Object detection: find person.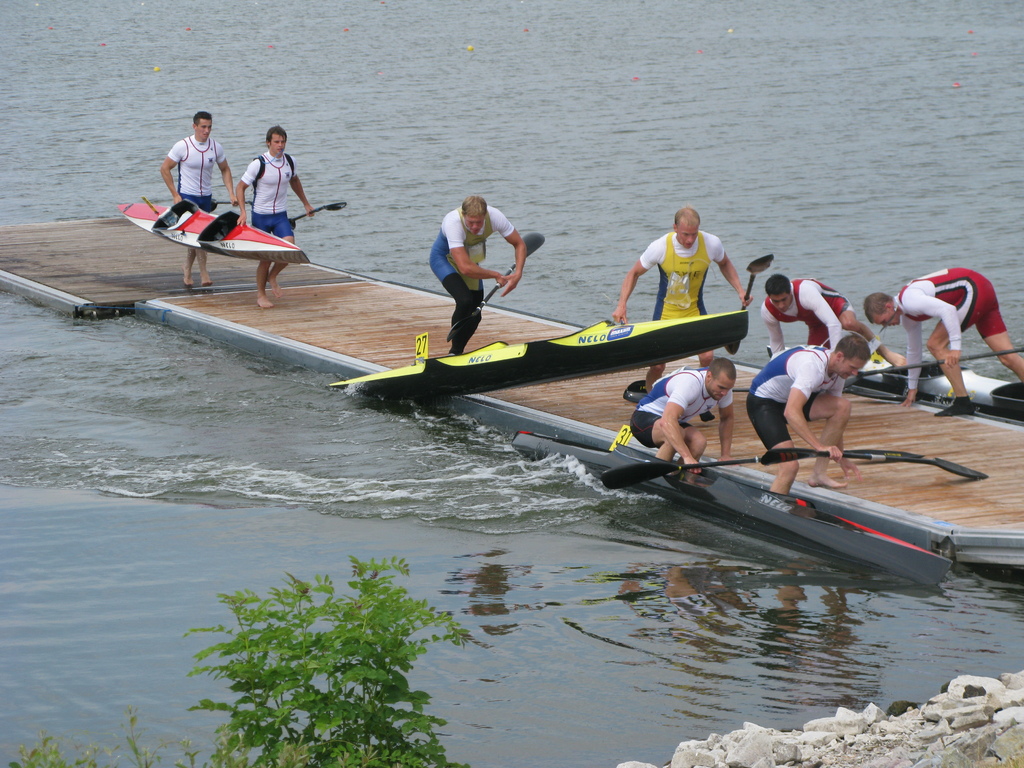
[626, 353, 739, 480].
